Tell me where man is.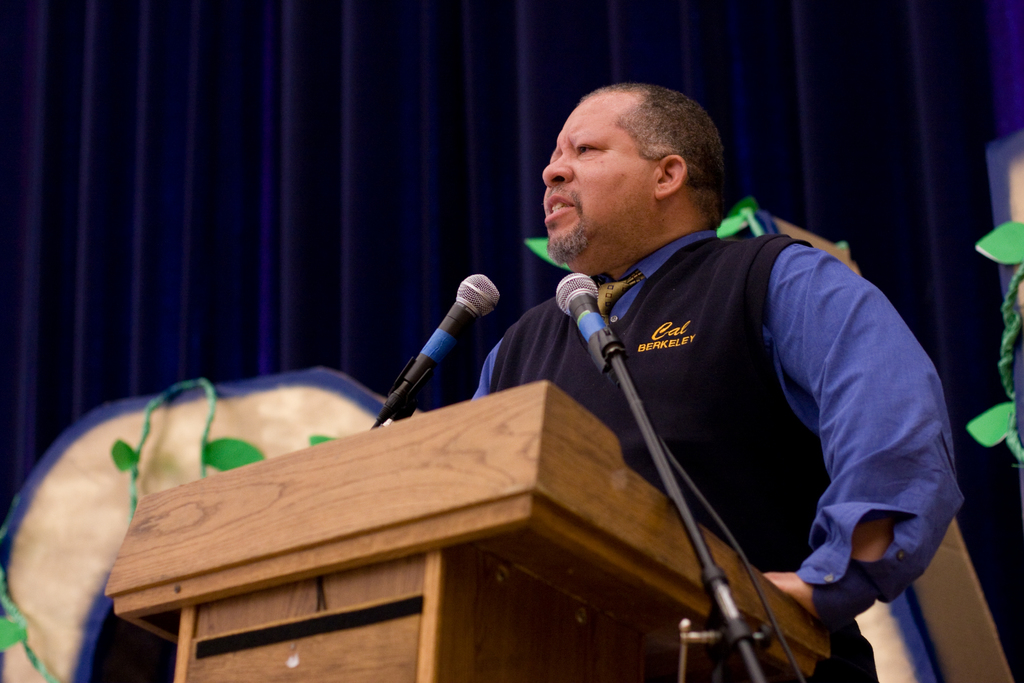
man is at box=[469, 85, 966, 682].
